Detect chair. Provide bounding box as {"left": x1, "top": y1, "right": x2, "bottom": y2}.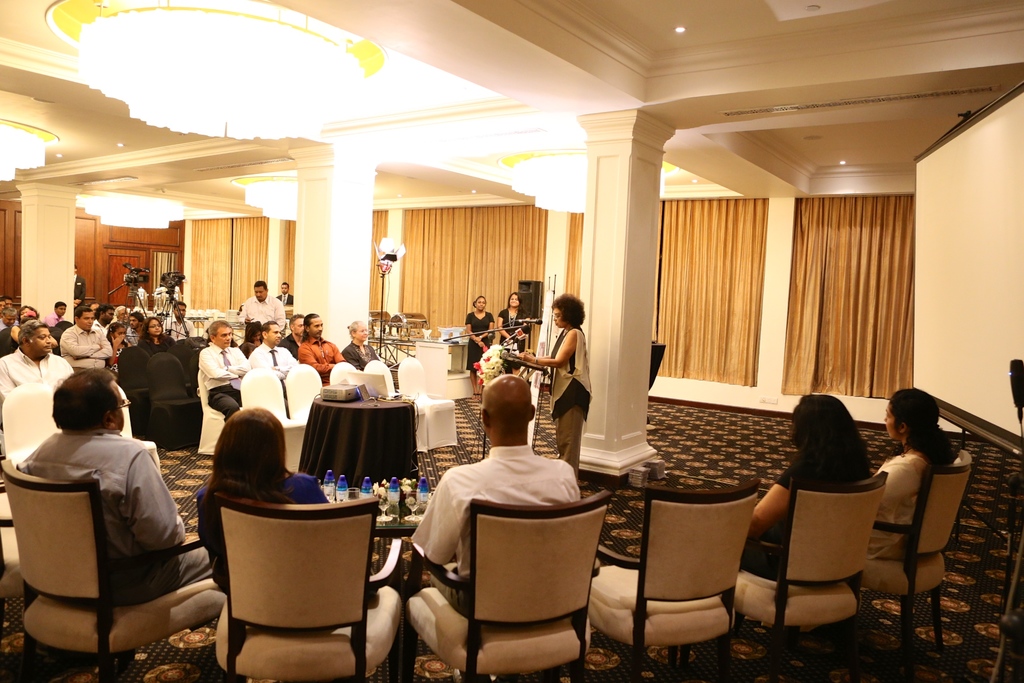
{"left": 330, "top": 362, "right": 356, "bottom": 384}.
